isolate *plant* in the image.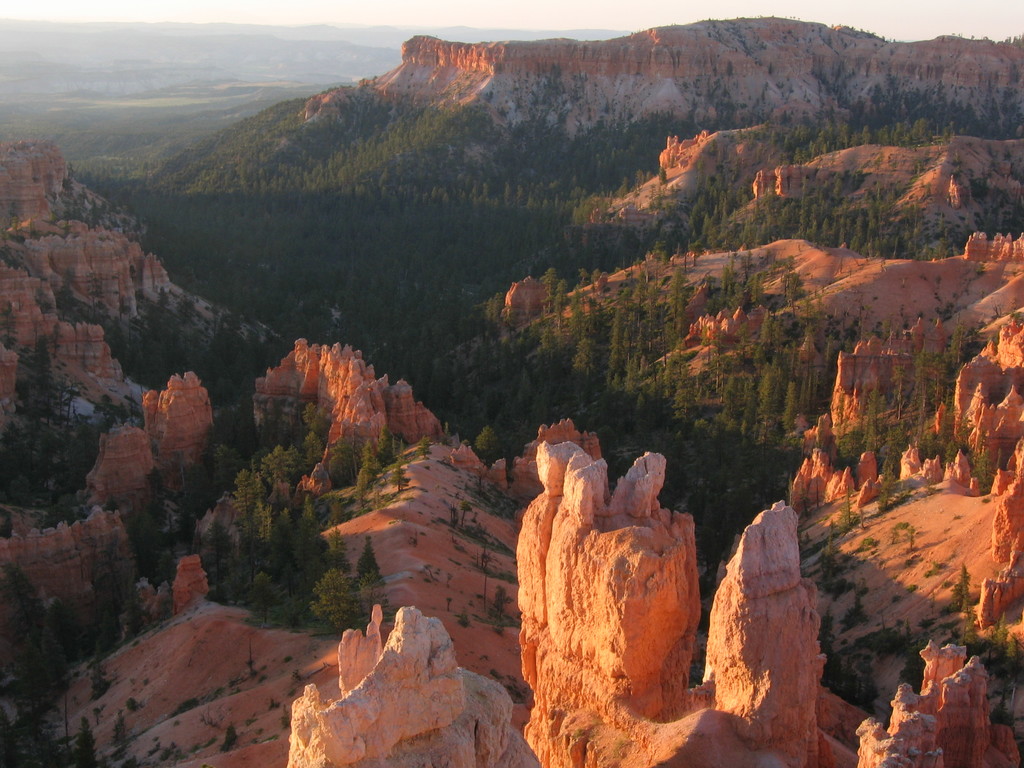
Isolated region: <region>506, 682, 525, 706</region>.
